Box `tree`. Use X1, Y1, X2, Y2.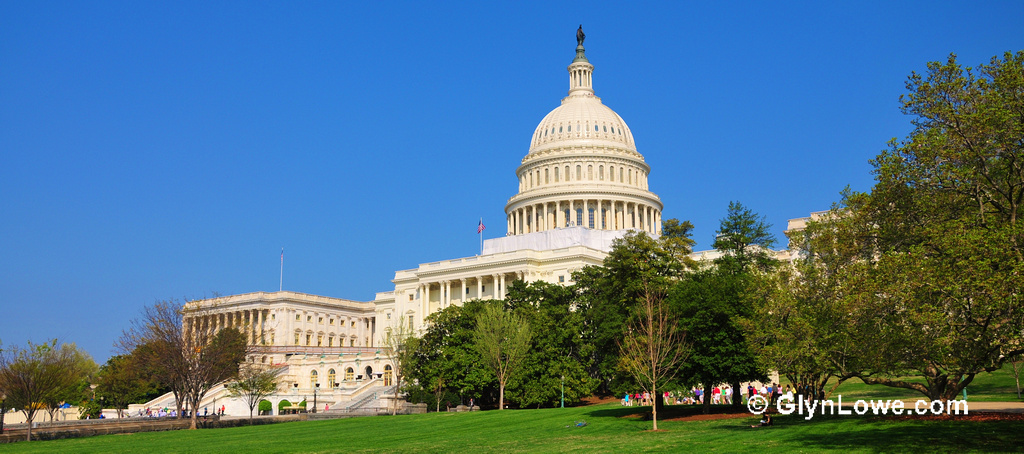
0, 338, 104, 443.
